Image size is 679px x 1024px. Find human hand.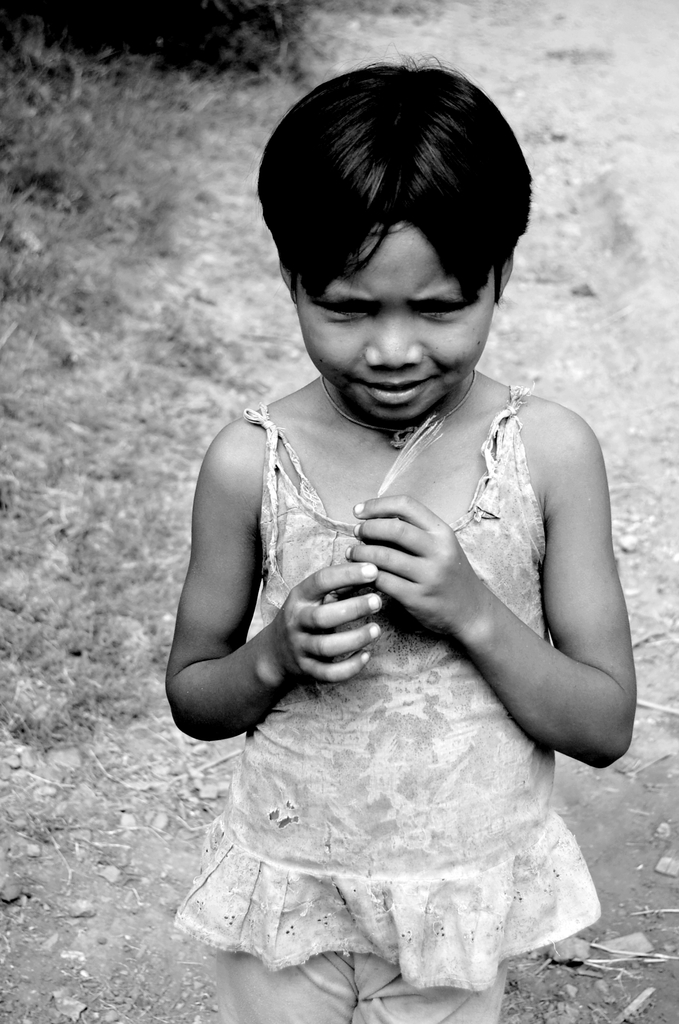
{"left": 361, "top": 484, "right": 525, "bottom": 681}.
